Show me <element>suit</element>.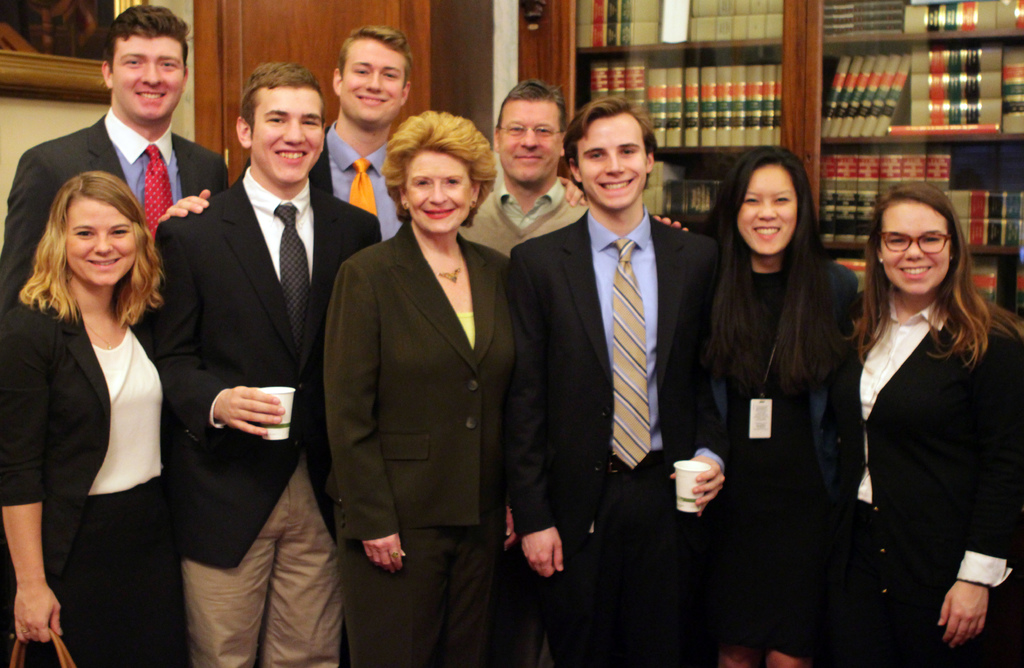
<element>suit</element> is here: (500,211,719,667).
